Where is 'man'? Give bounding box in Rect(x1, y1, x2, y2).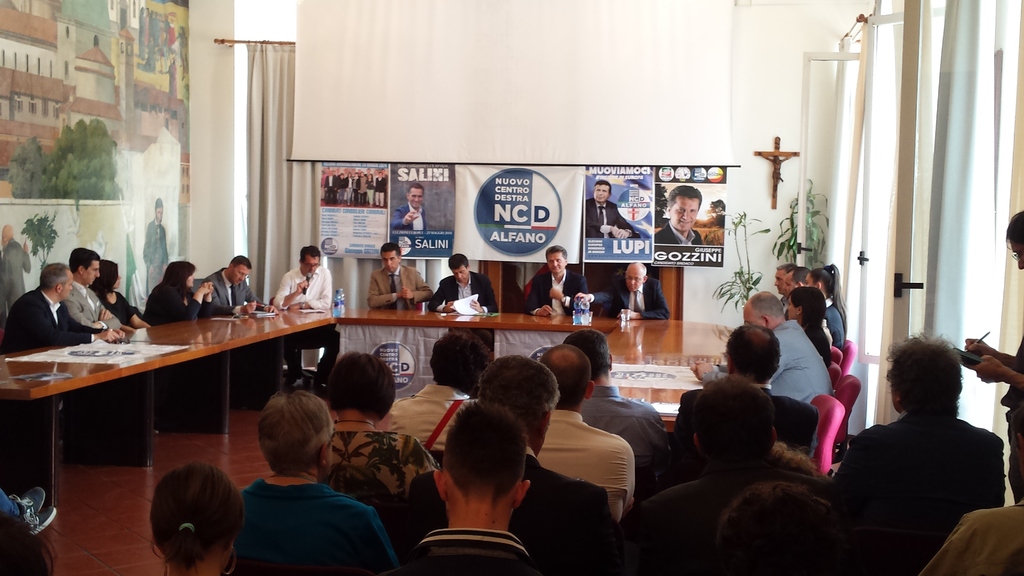
Rect(271, 244, 341, 388).
